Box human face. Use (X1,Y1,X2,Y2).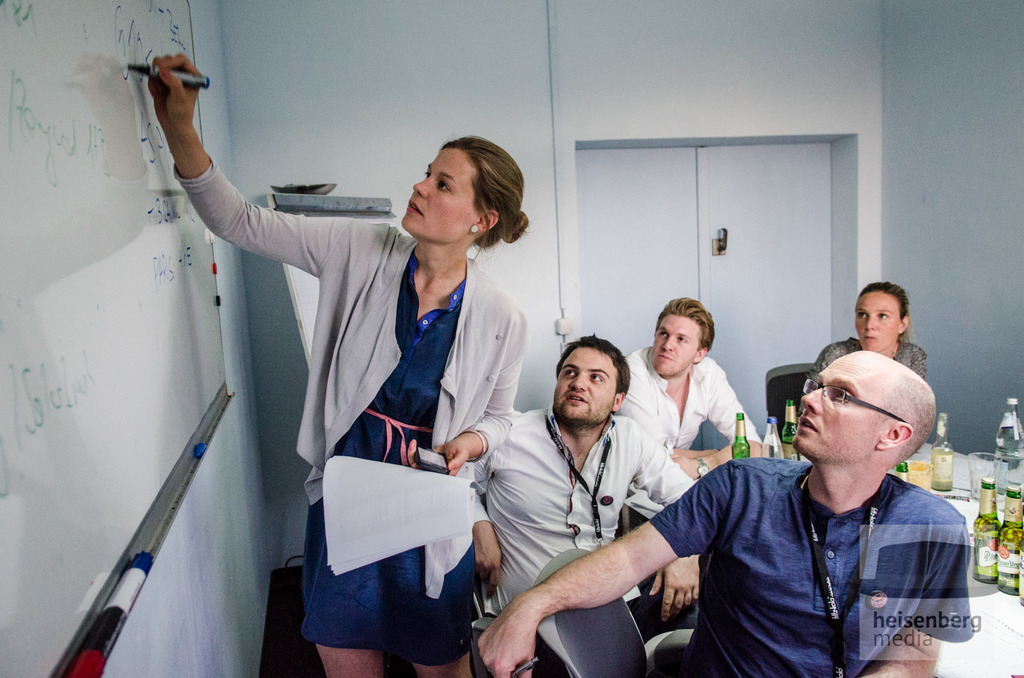
(794,354,892,459).
